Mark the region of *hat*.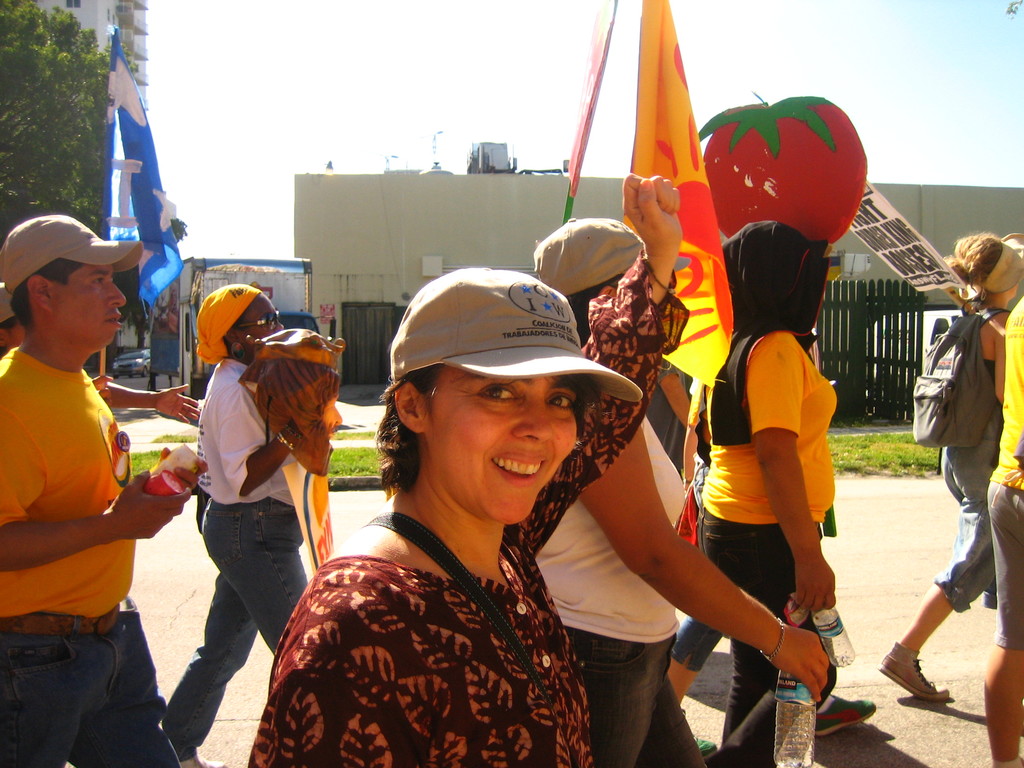
Region: BBox(0, 211, 143, 287).
